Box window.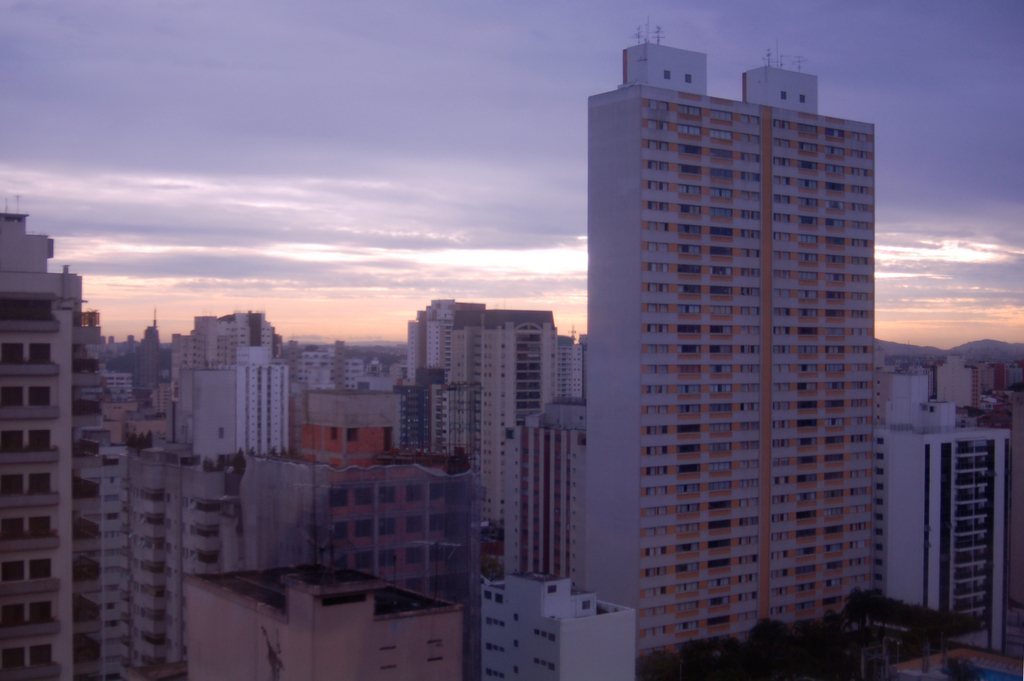
l=659, t=306, r=669, b=316.
